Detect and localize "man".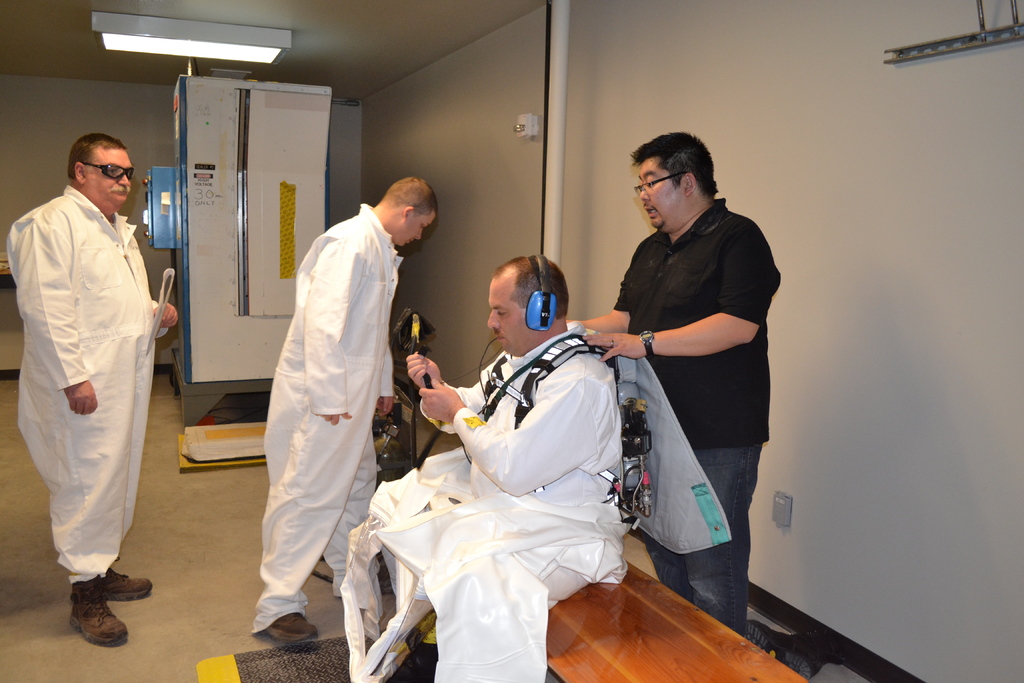
Localized at [341, 256, 635, 682].
